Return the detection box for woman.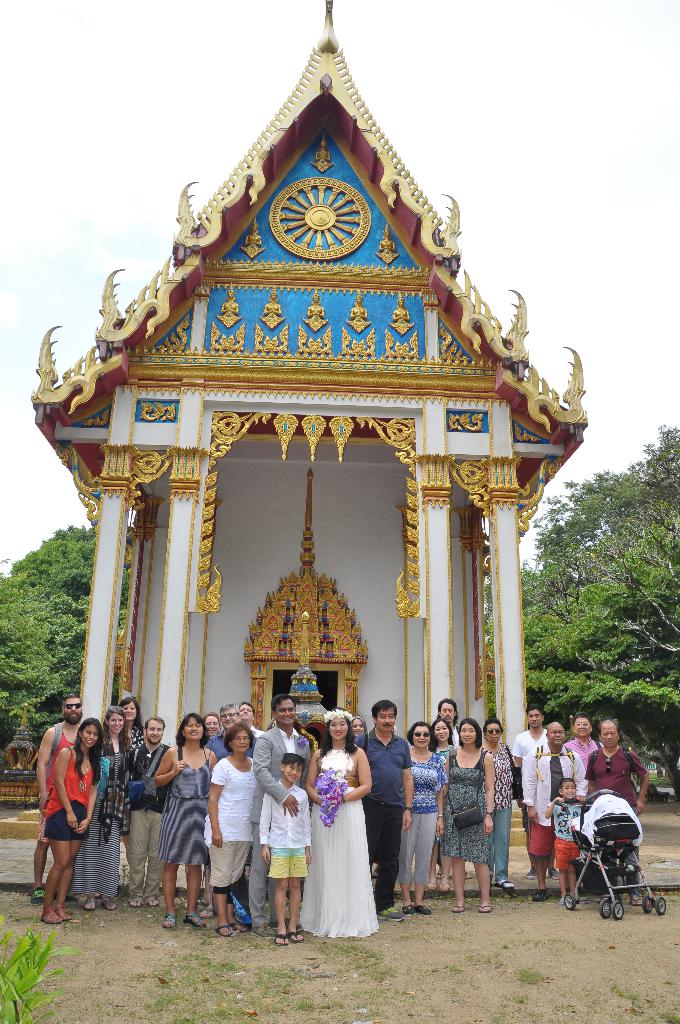
[left=482, top=716, right=515, bottom=889].
